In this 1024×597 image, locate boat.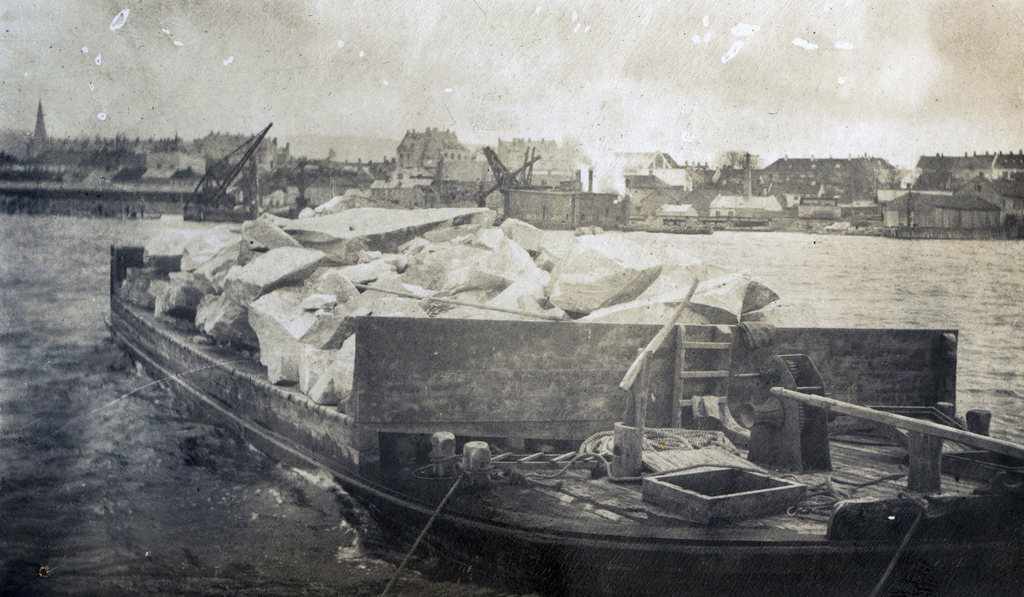
Bounding box: BBox(164, 122, 292, 230).
